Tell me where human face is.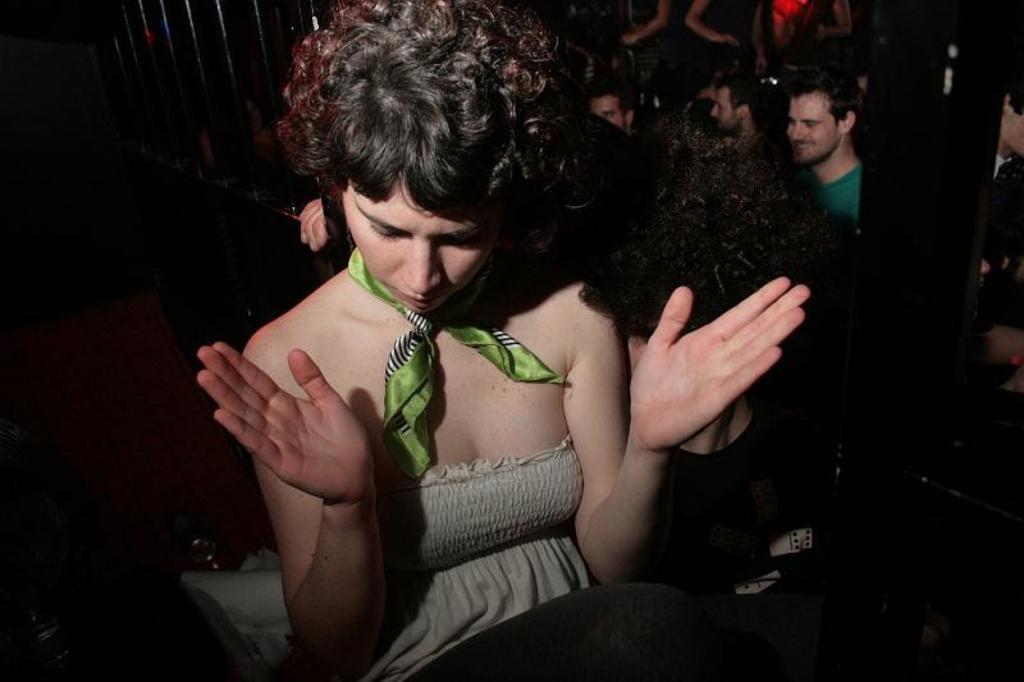
human face is at region(705, 90, 739, 139).
